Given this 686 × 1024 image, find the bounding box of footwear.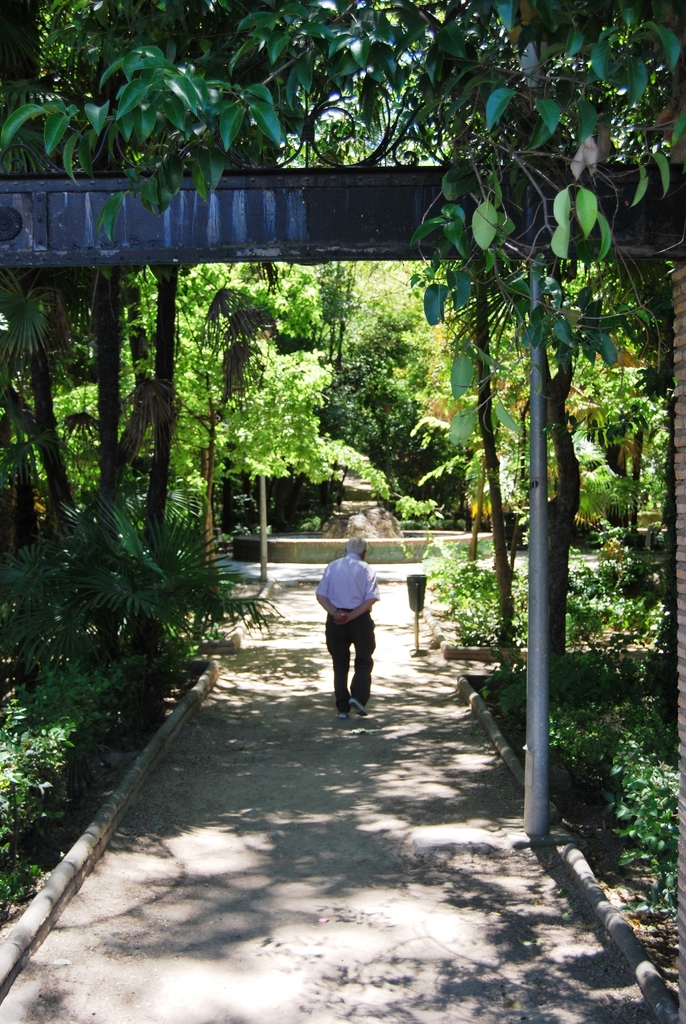
locate(348, 693, 369, 720).
